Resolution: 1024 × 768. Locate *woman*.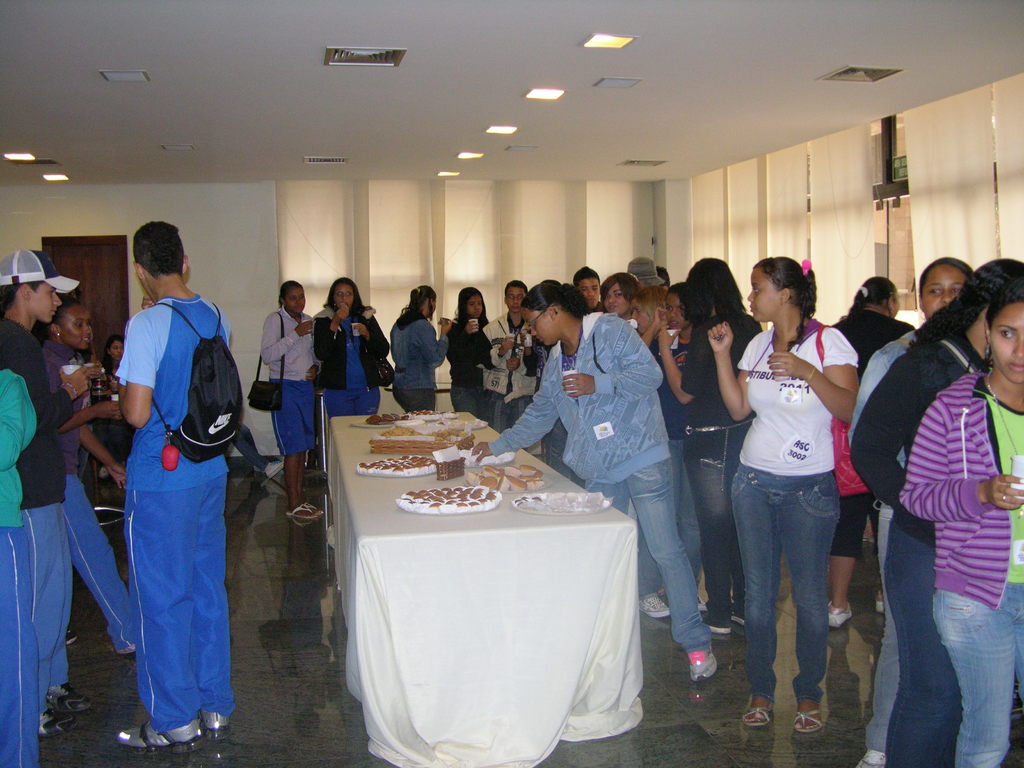
Rect(597, 271, 650, 336).
